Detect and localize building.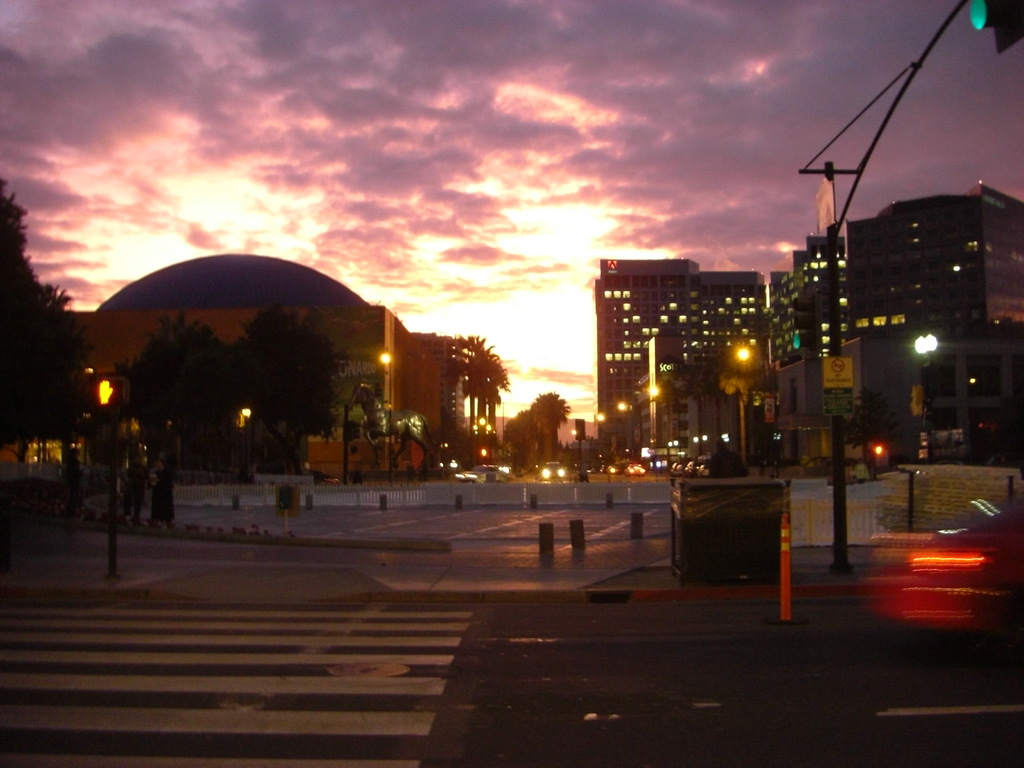
Localized at 596 261 765 456.
